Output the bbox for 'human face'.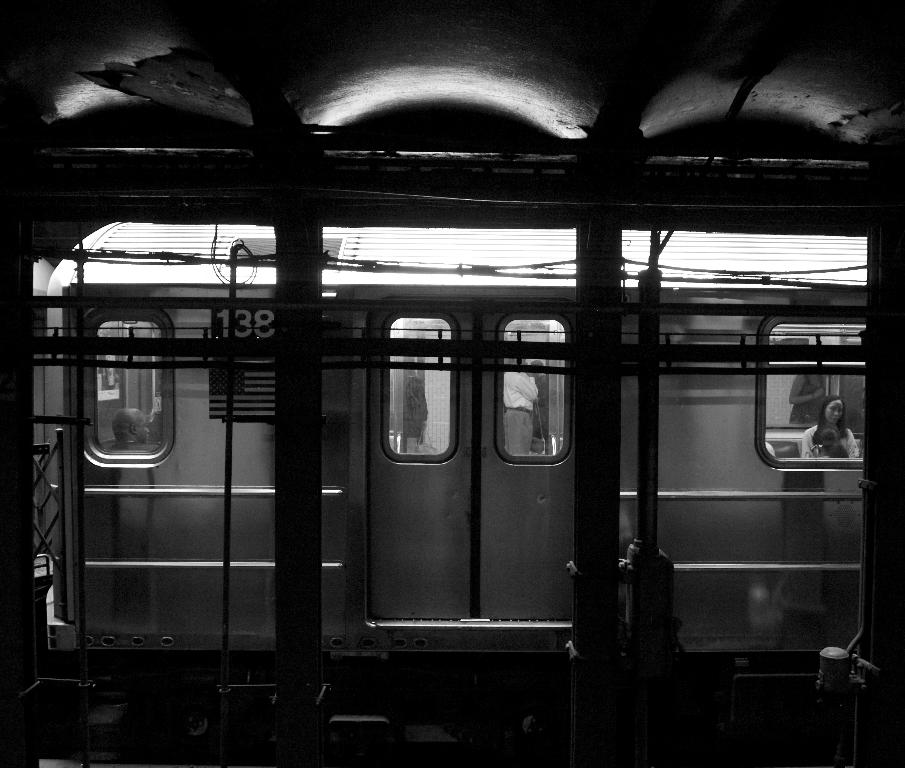
[left=824, top=400, right=843, bottom=423].
